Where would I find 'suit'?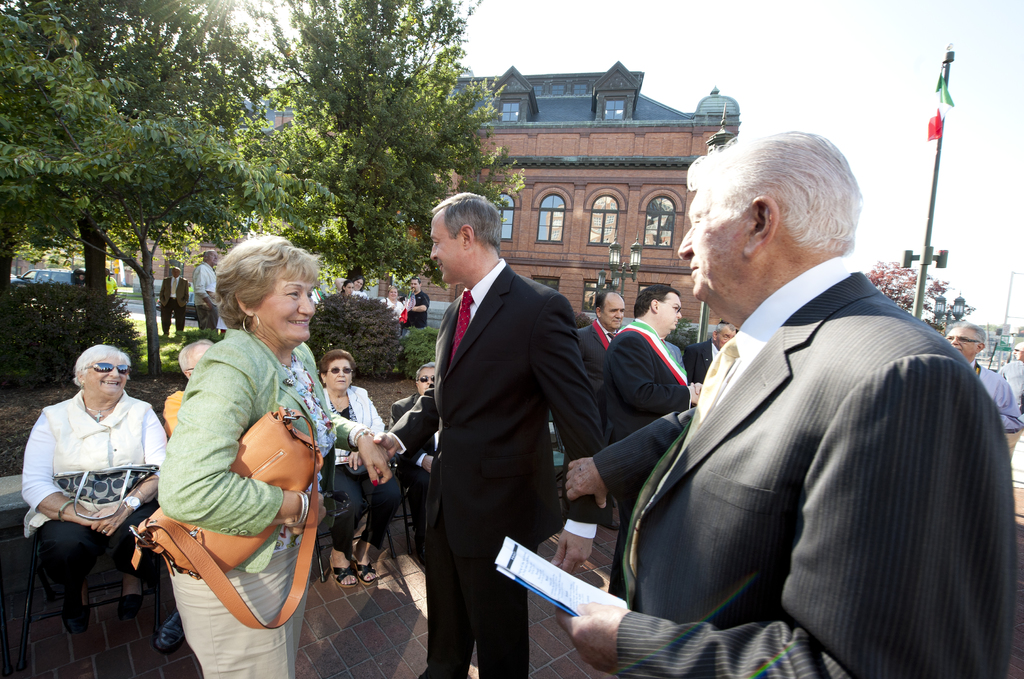
At {"x1": 578, "y1": 321, "x2": 623, "y2": 369}.
